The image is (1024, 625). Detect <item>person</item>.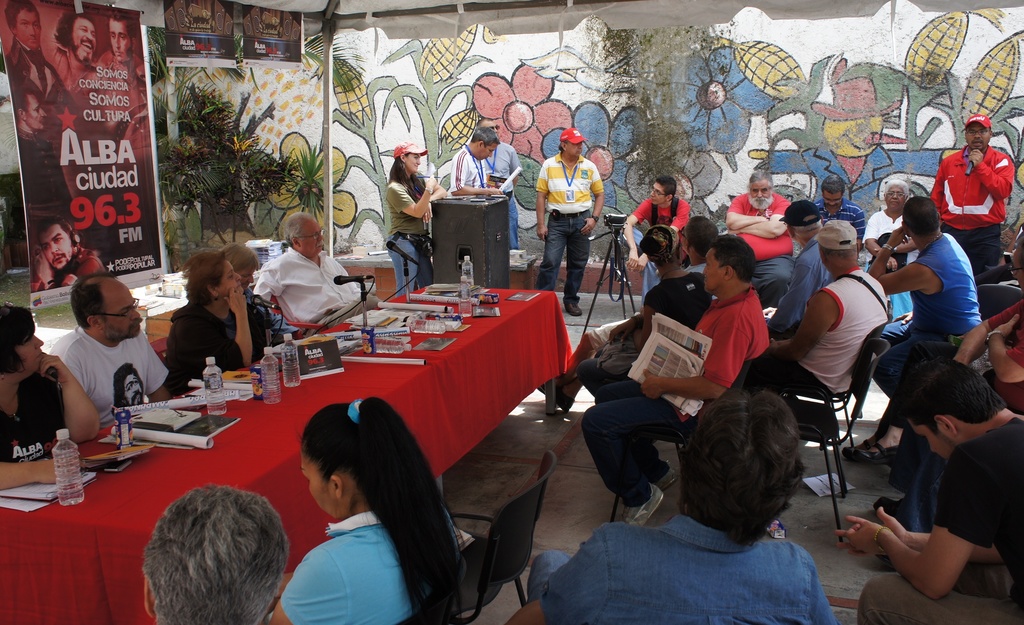
Detection: box(837, 362, 1023, 624).
